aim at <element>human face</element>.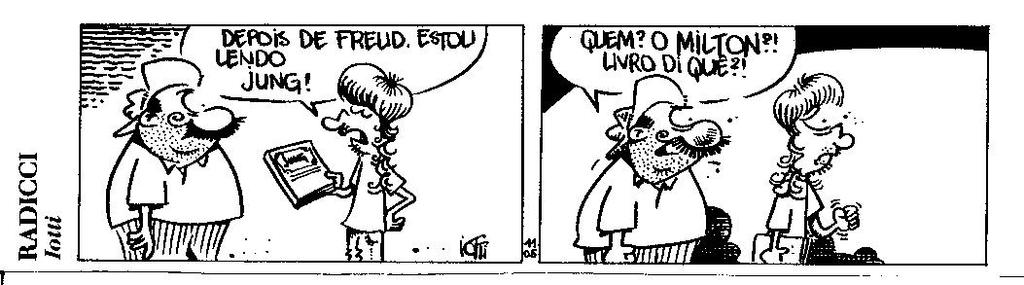
Aimed at select_region(317, 91, 382, 158).
